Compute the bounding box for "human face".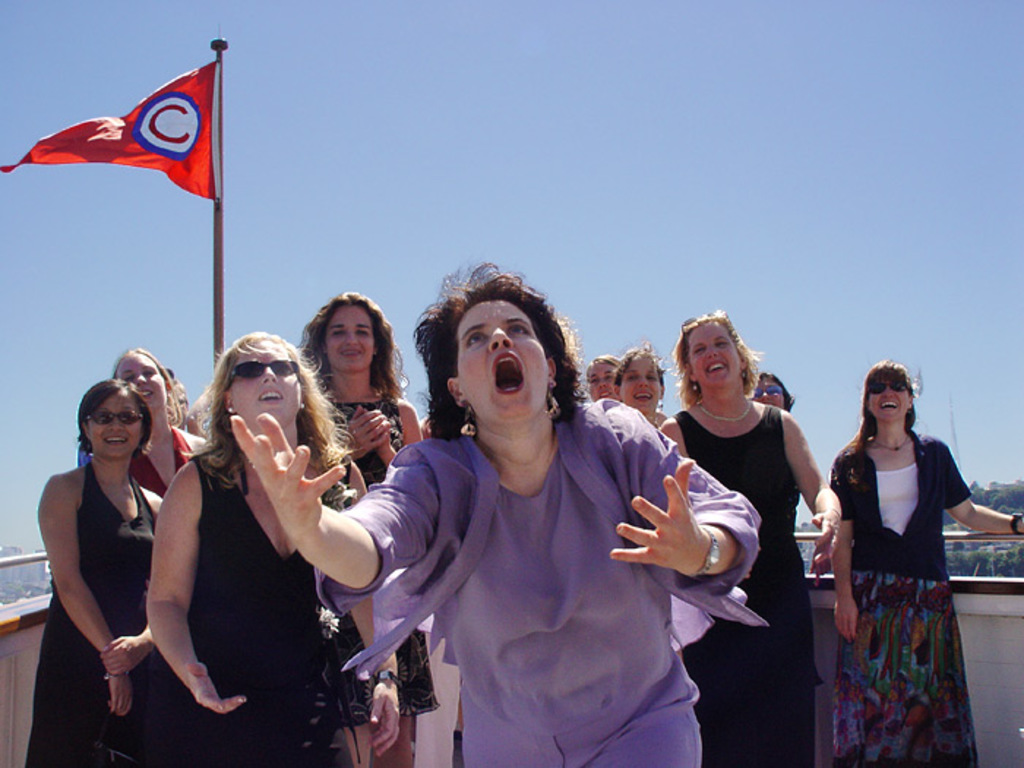
pyautogui.locateOnScreen(230, 355, 293, 426).
